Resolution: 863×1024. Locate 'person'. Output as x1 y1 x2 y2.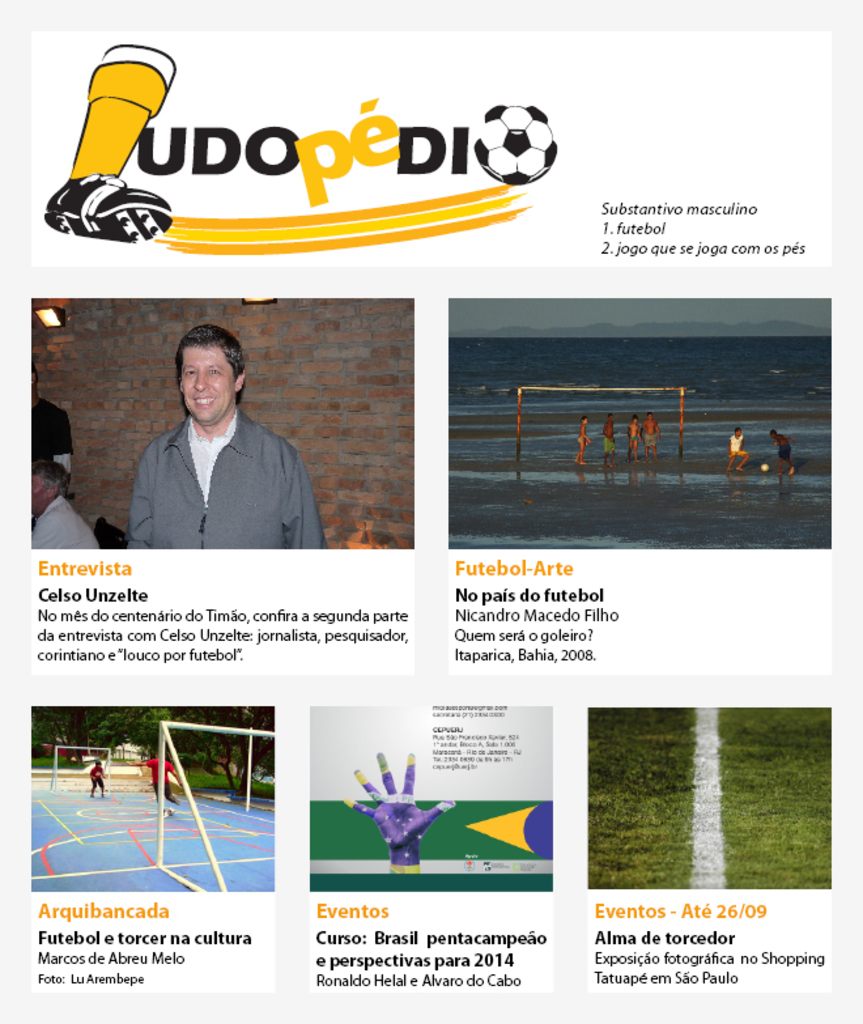
637 403 669 468.
